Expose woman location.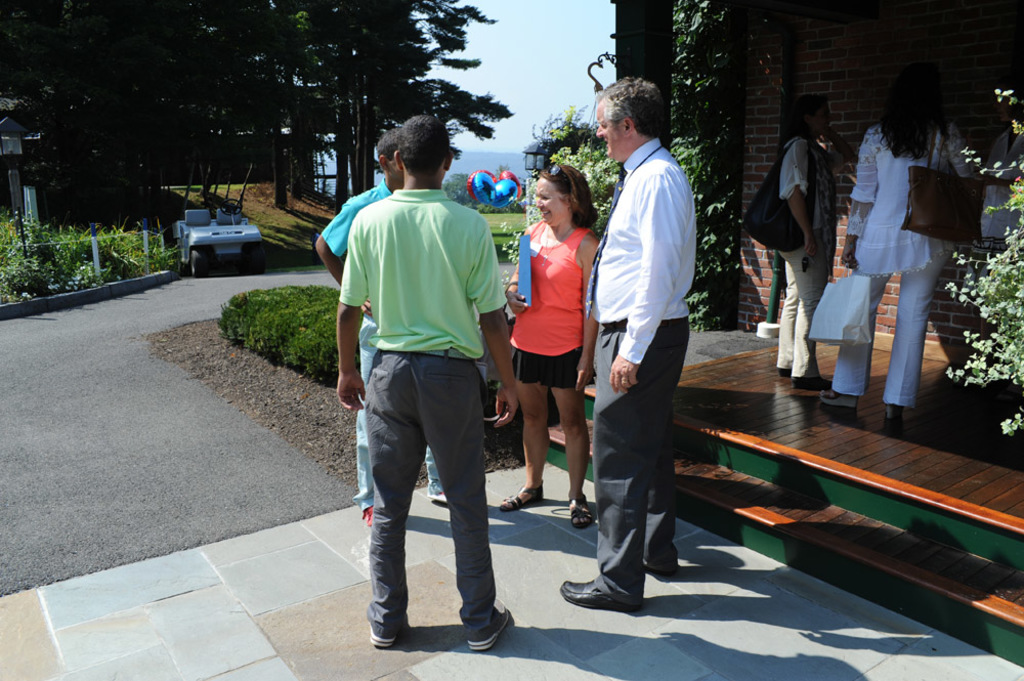
Exposed at crop(815, 59, 987, 424).
